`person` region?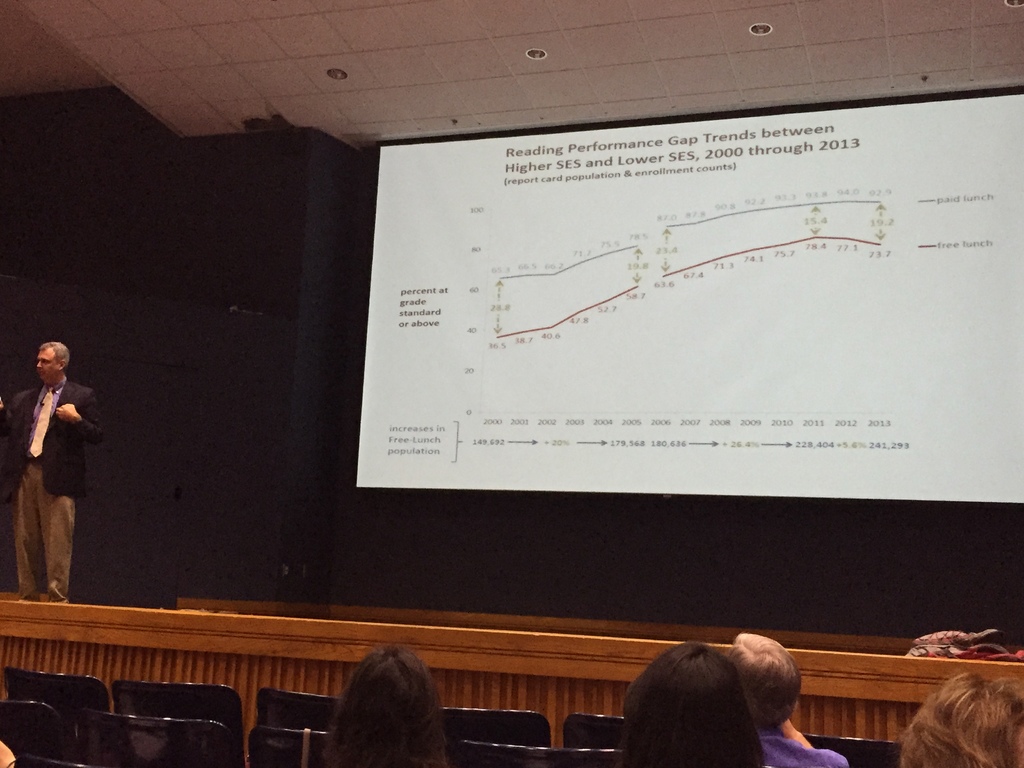
[322,647,449,767]
